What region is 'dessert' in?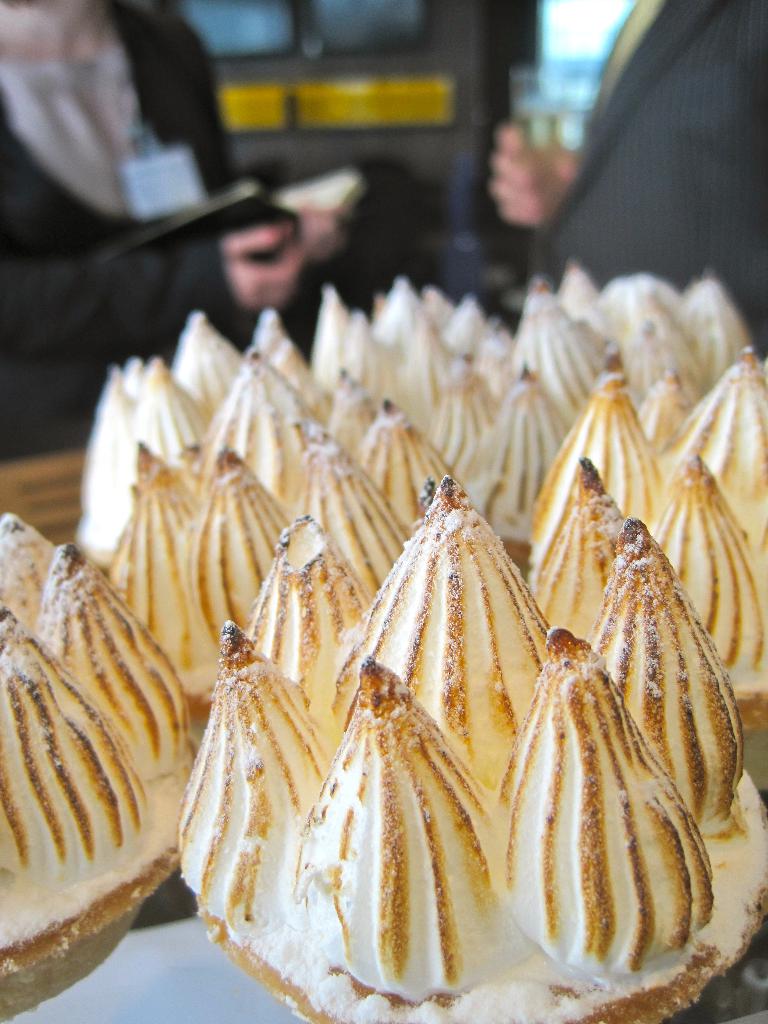
253,516,374,726.
